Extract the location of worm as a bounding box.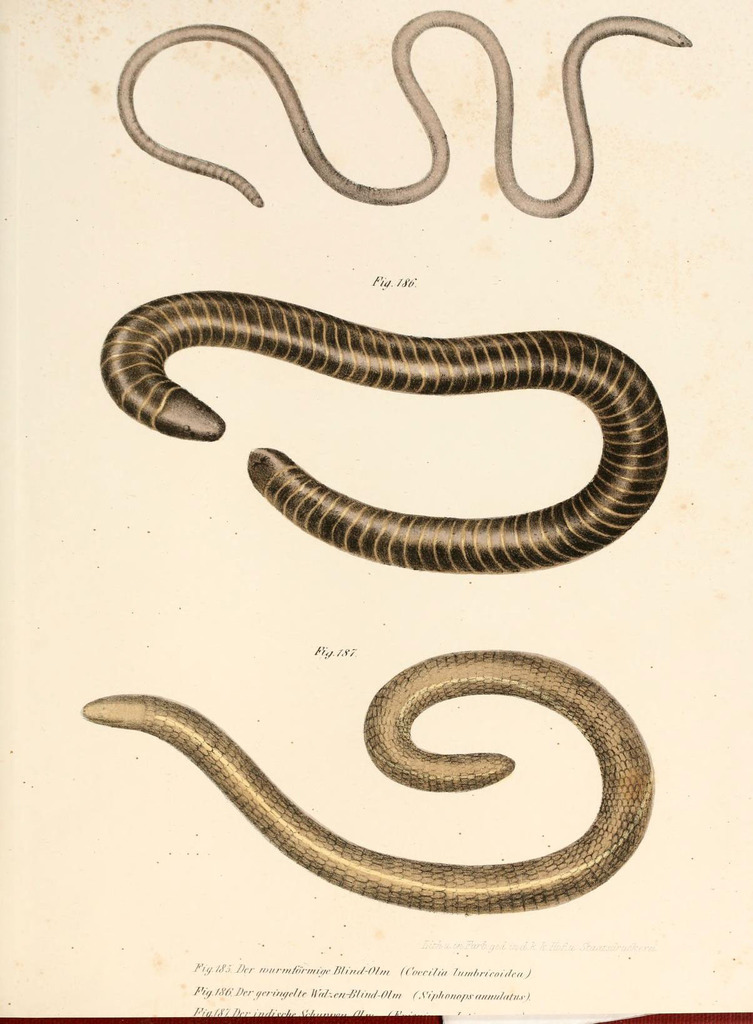
box=[72, 643, 651, 915].
